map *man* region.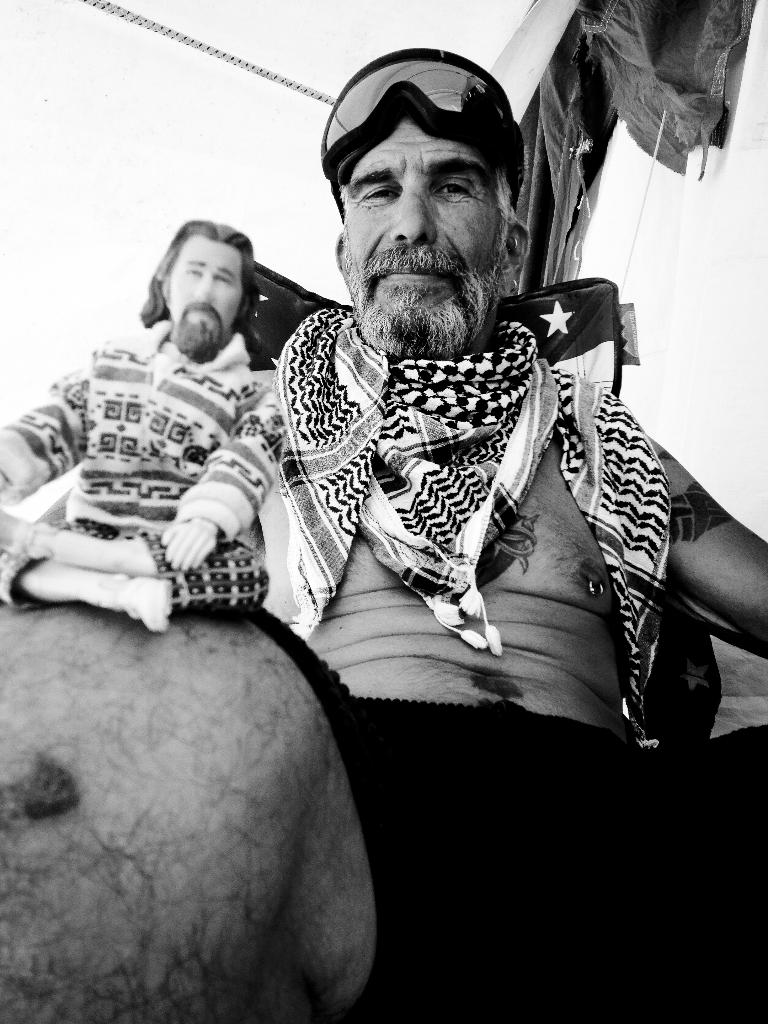
Mapped to left=0, top=42, right=767, bottom=1023.
